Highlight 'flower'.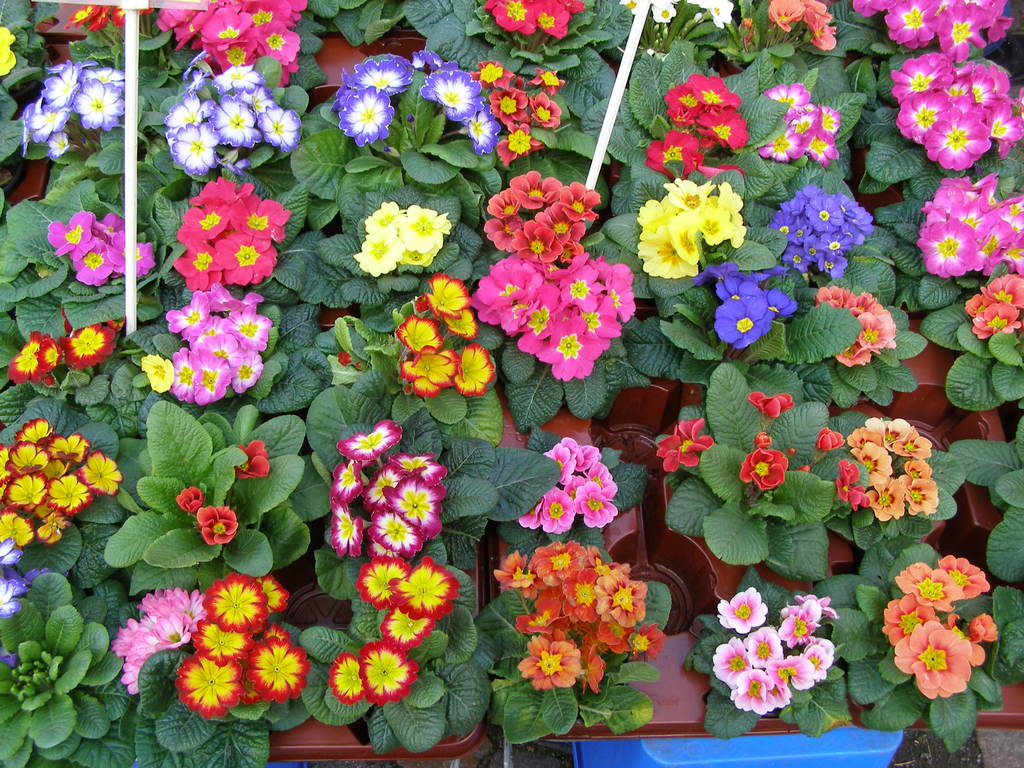
Highlighted region: 816/285/895/371.
